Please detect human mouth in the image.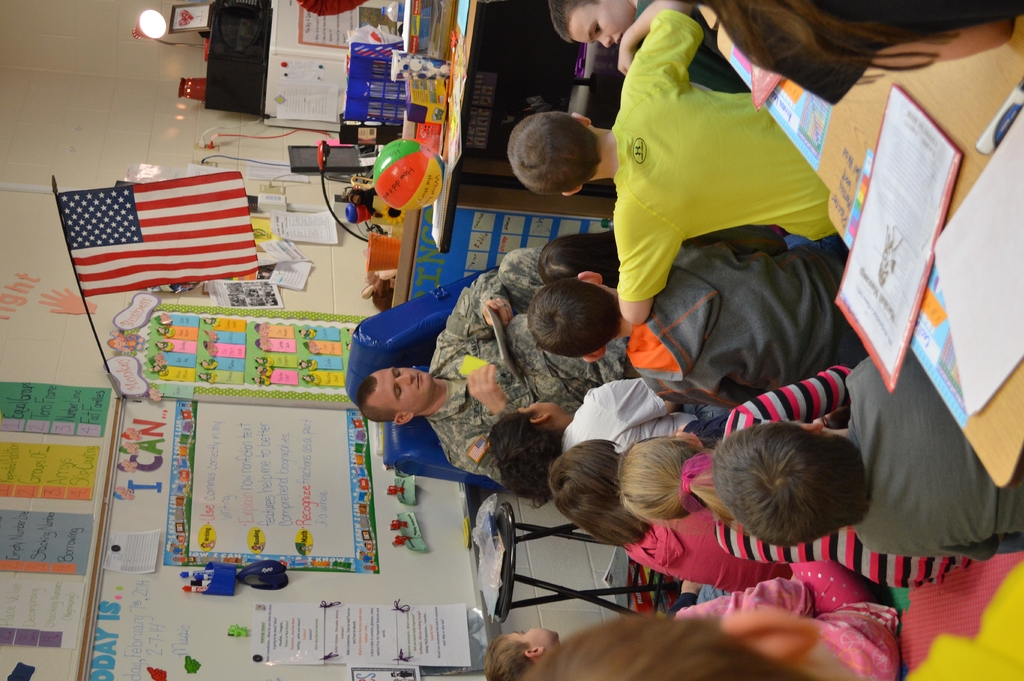
BBox(617, 31, 625, 44).
